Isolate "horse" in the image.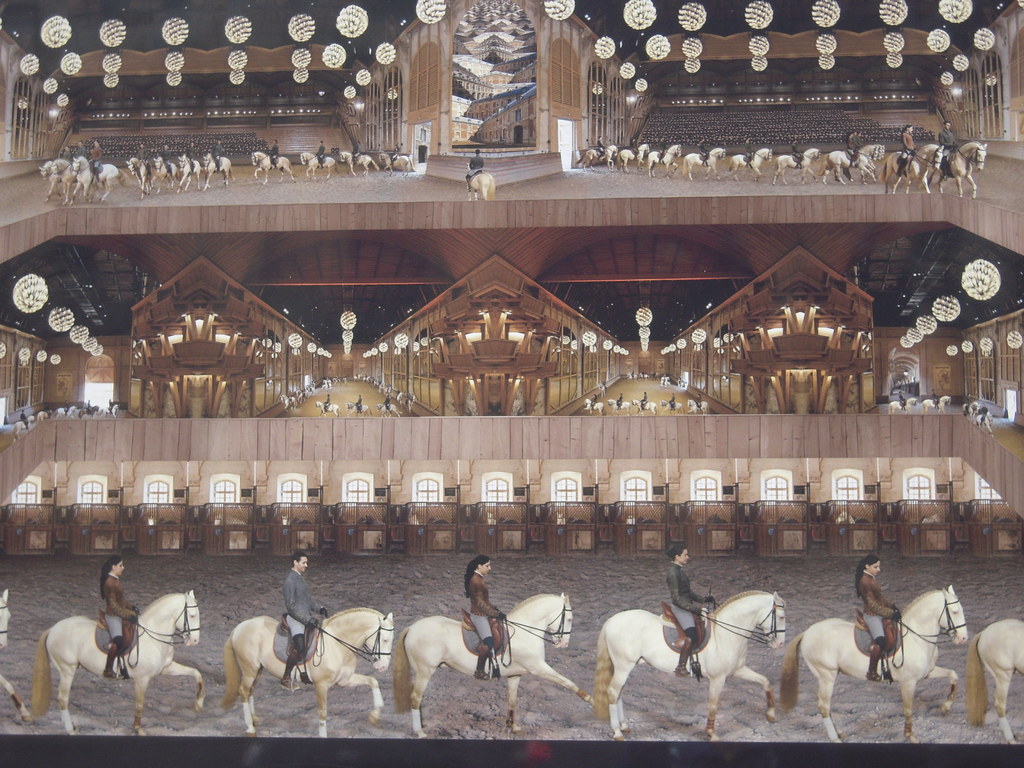
Isolated region: 340 149 380 176.
